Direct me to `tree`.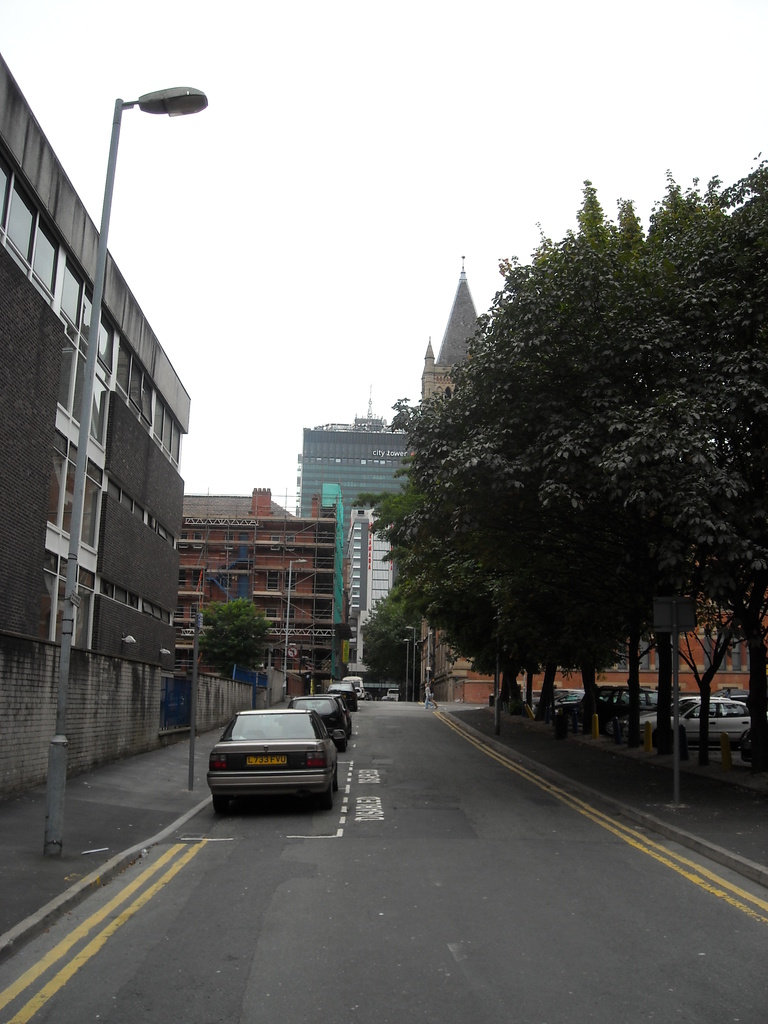
Direction: [left=355, top=595, right=405, bottom=694].
